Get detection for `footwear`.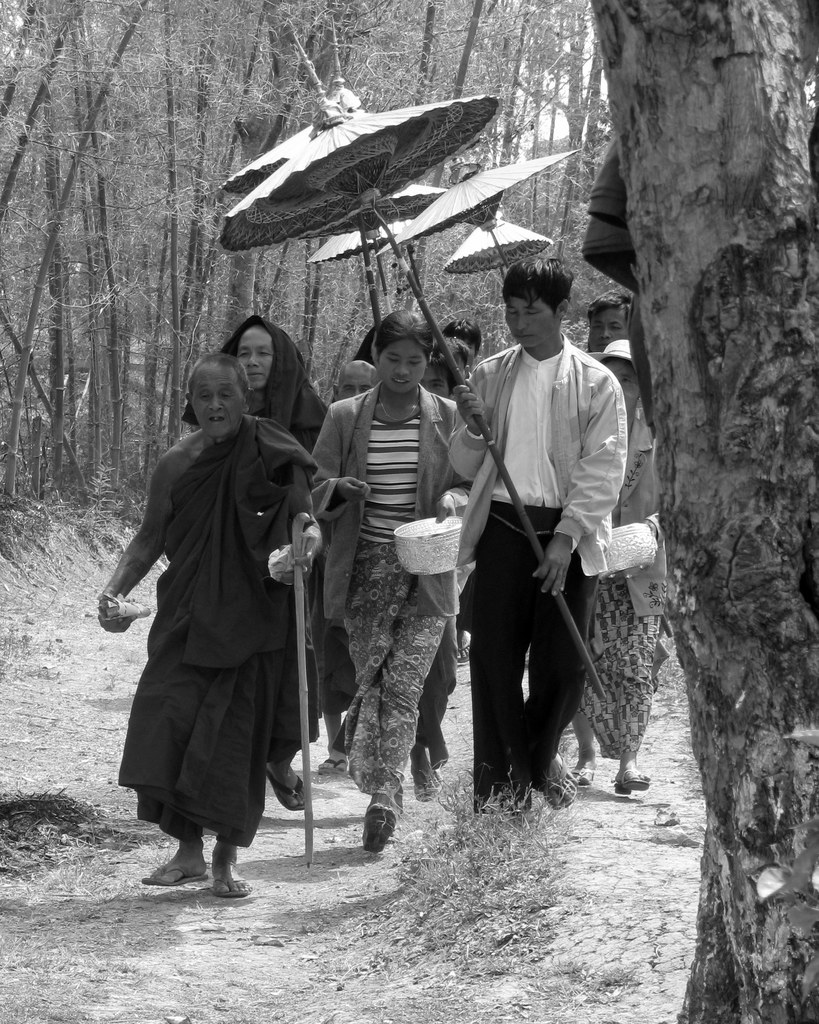
Detection: {"left": 314, "top": 752, "right": 353, "bottom": 779}.
